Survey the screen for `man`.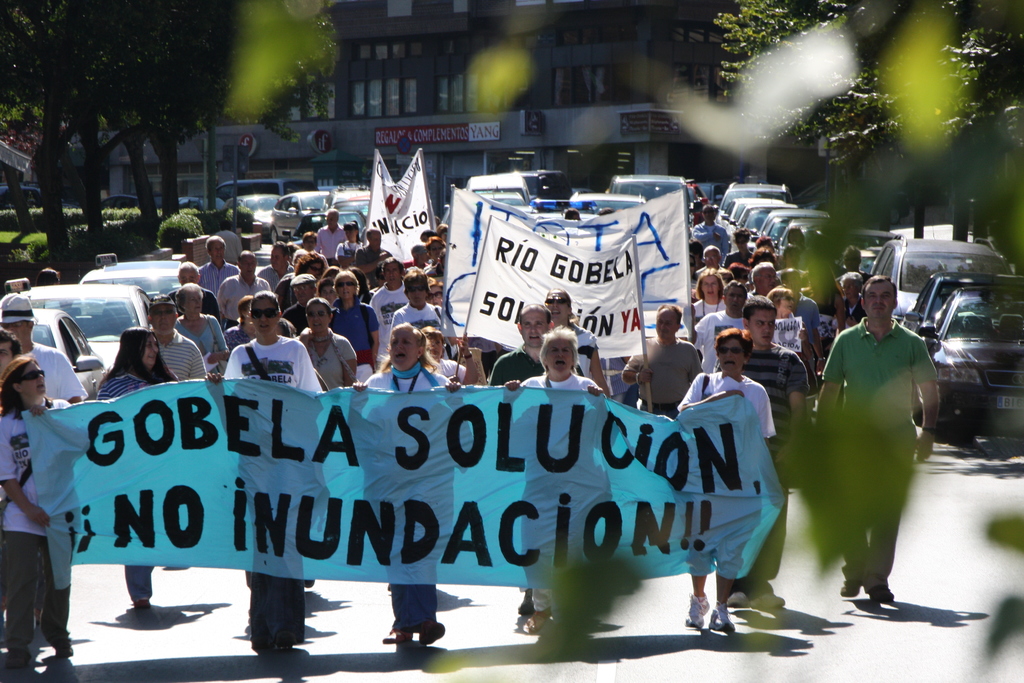
Survey found: (313,209,345,259).
